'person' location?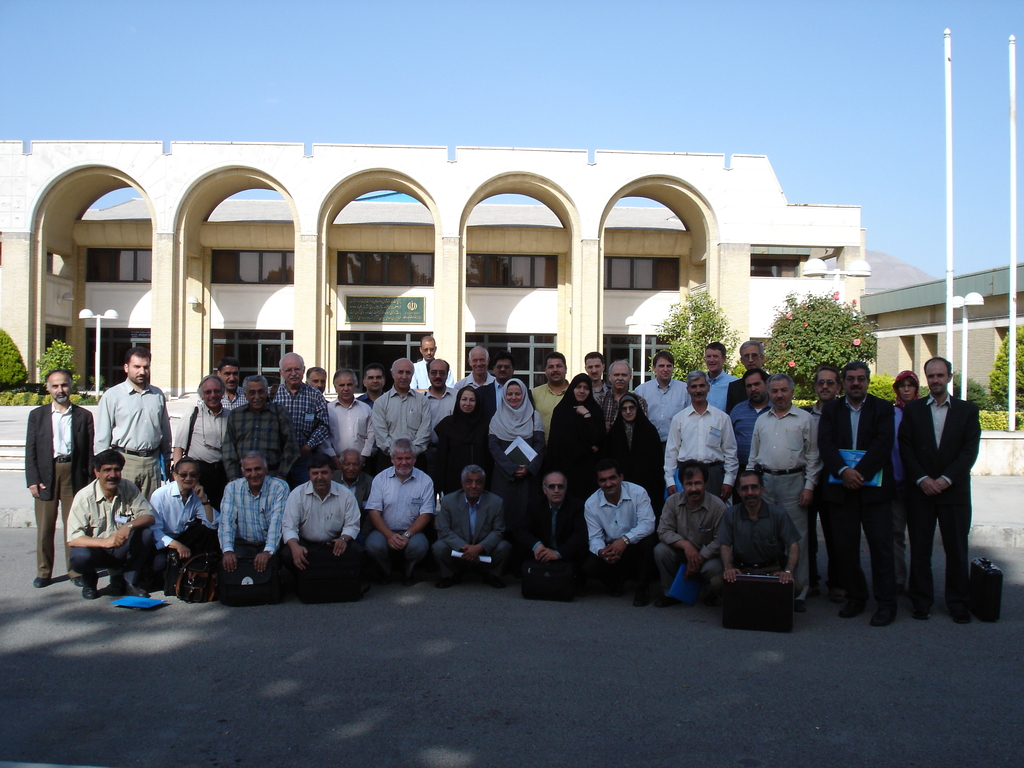
(x1=427, y1=385, x2=488, y2=496)
